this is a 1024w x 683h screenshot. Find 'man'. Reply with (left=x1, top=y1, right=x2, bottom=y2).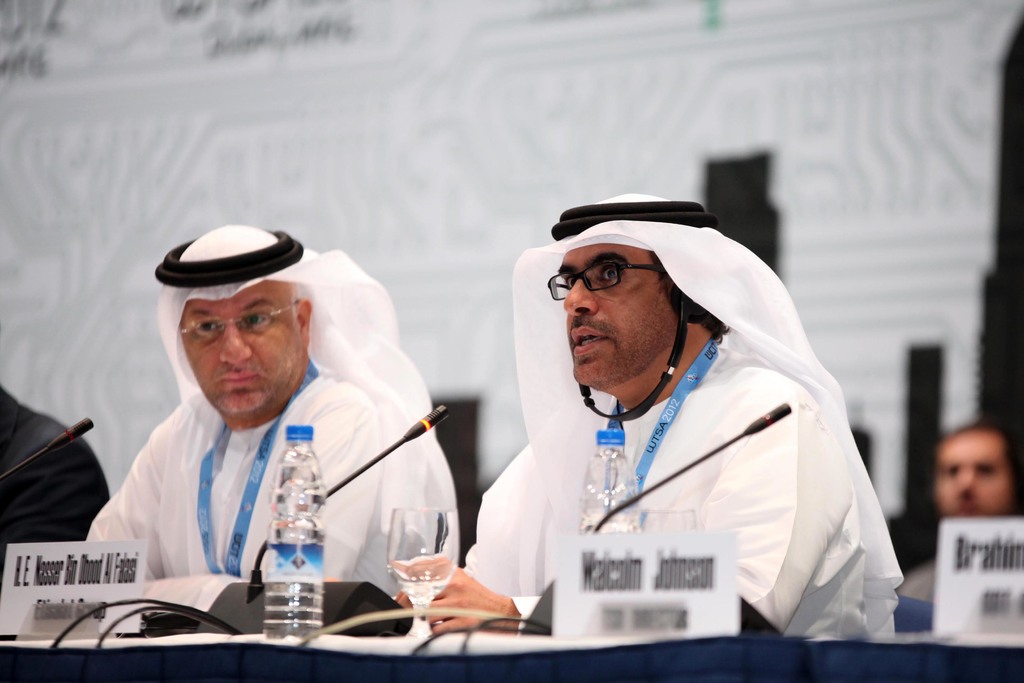
(left=440, top=169, right=916, bottom=655).
